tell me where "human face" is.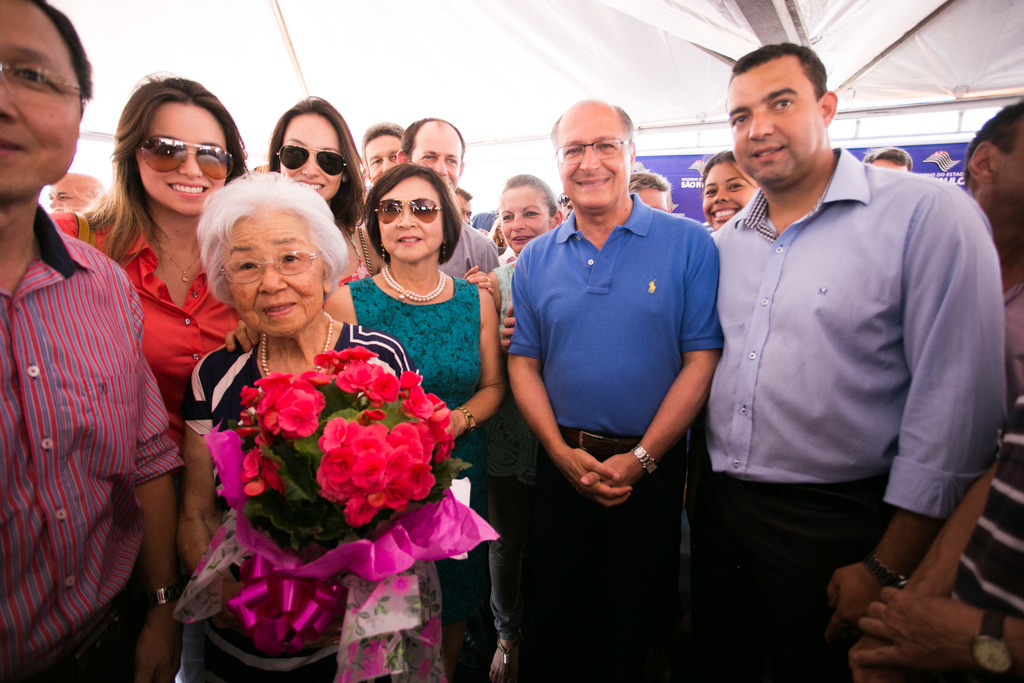
"human face" is at [x1=554, y1=104, x2=628, y2=210].
